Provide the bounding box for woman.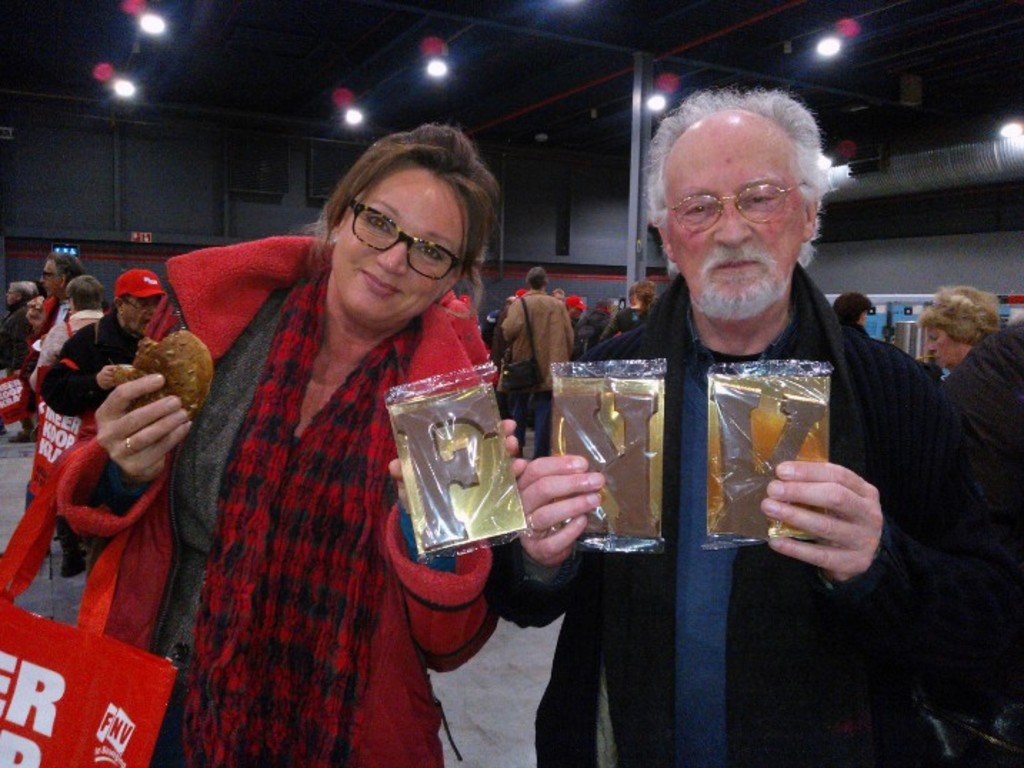
rect(606, 278, 654, 343).
